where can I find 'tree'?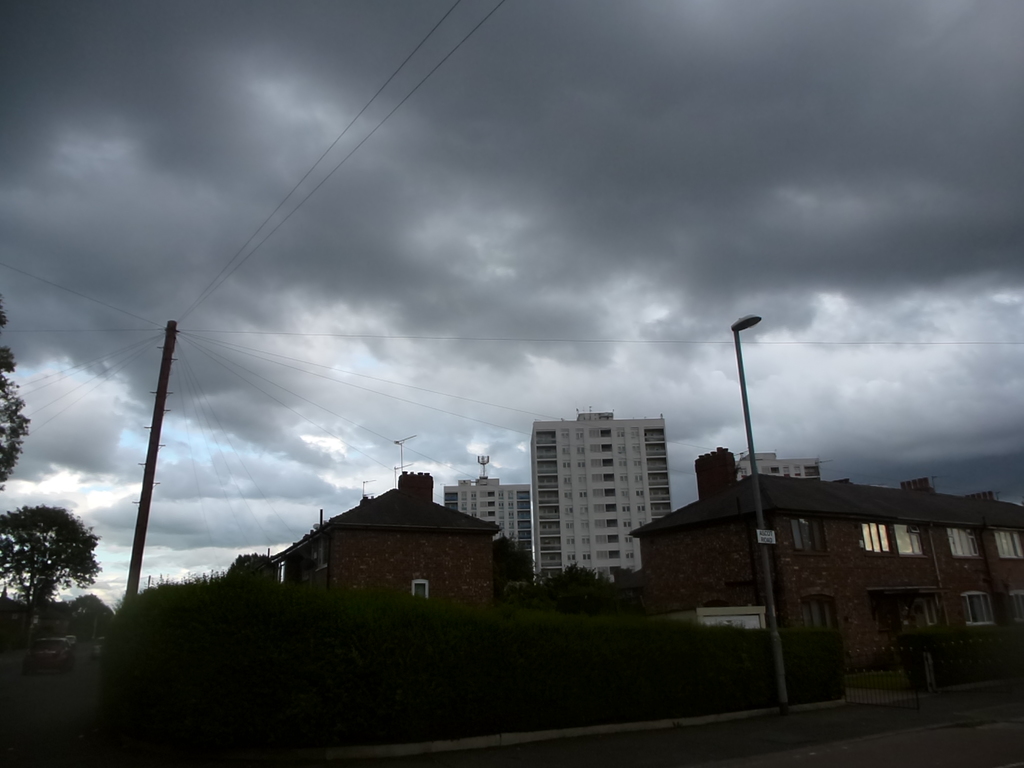
You can find it at bbox(0, 508, 102, 639).
